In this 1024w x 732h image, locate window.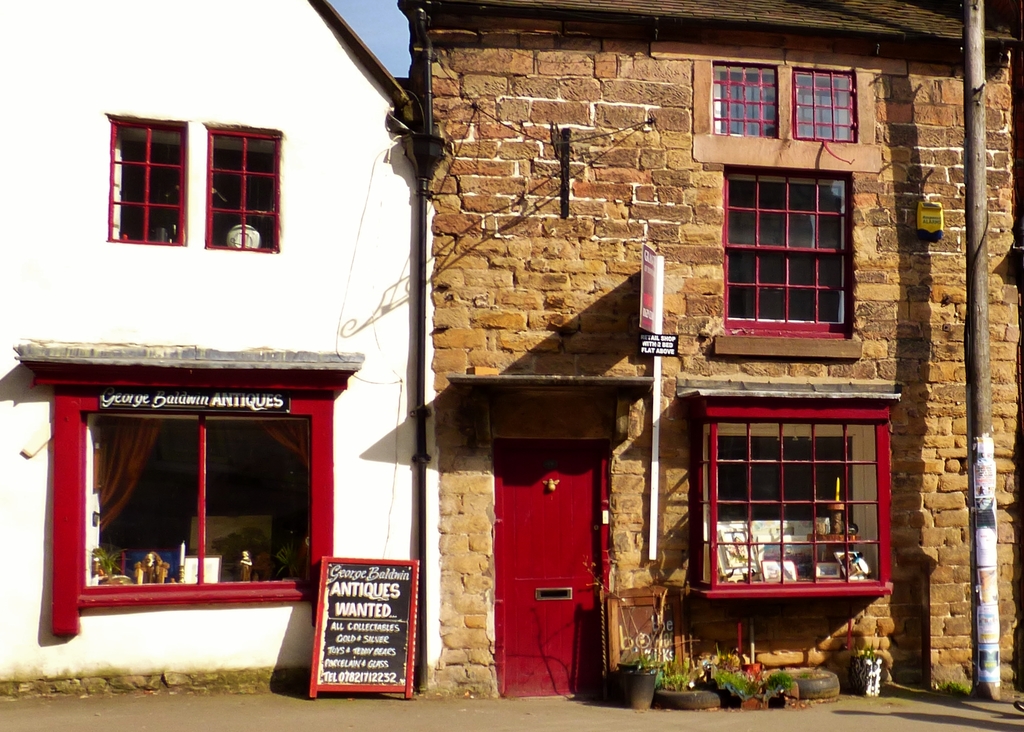
Bounding box: l=791, t=65, r=855, b=145.
